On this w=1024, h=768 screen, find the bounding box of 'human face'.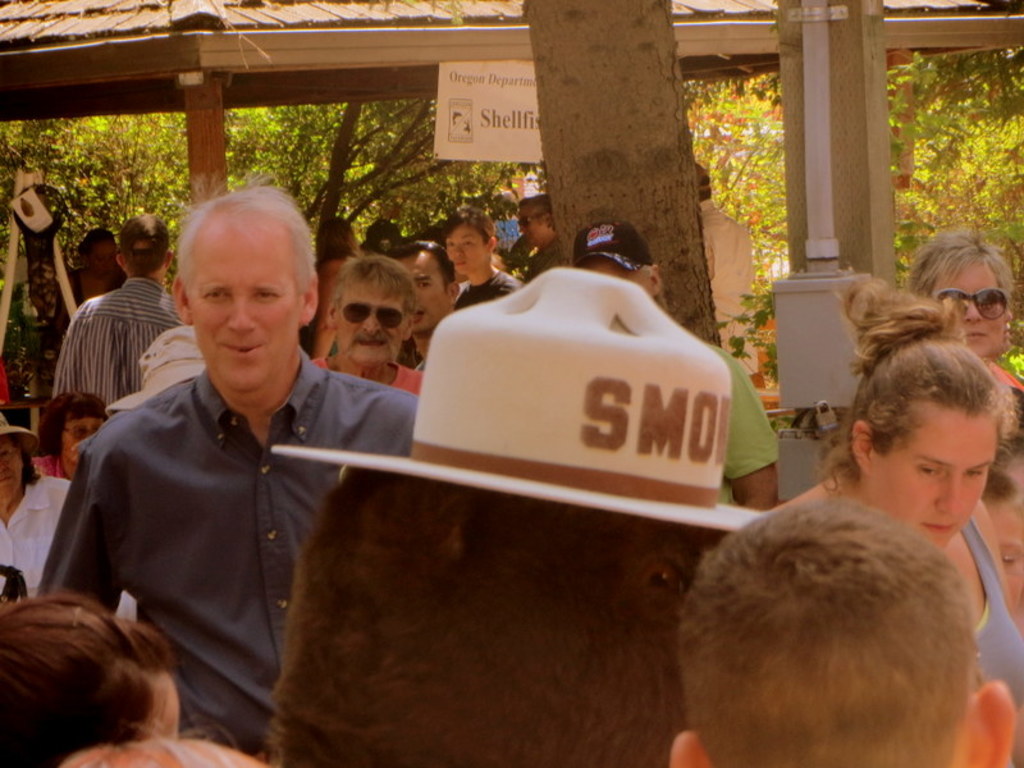
Bounding box: Rect(403, 247, 443, 334).
